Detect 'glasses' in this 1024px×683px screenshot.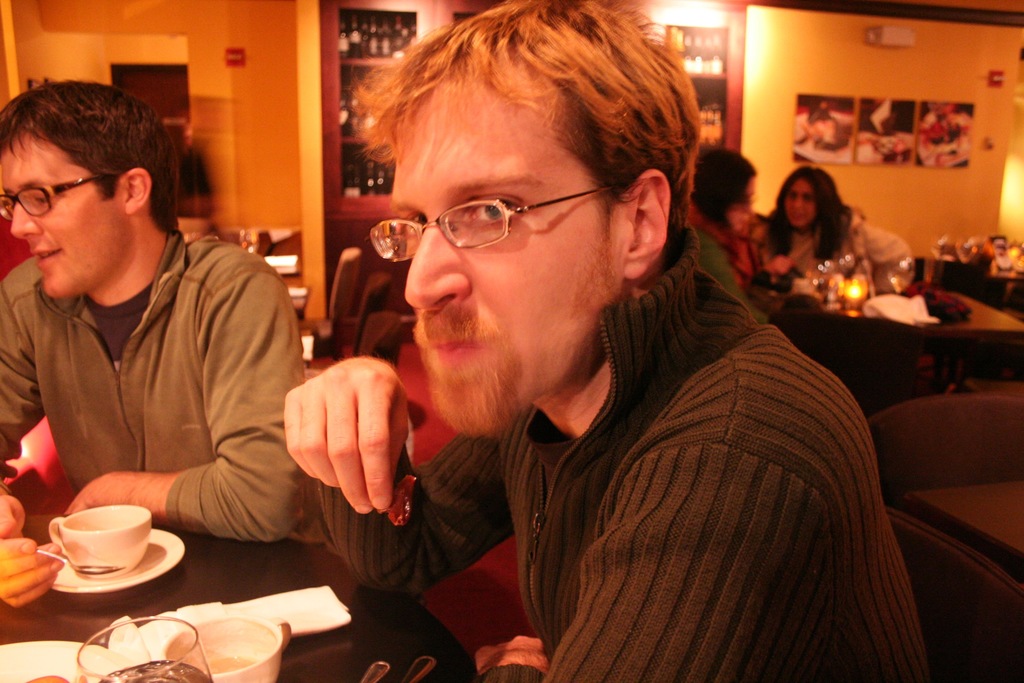
Detection: pyautogui.locateOnScreen(0, 173, 109, 223).
